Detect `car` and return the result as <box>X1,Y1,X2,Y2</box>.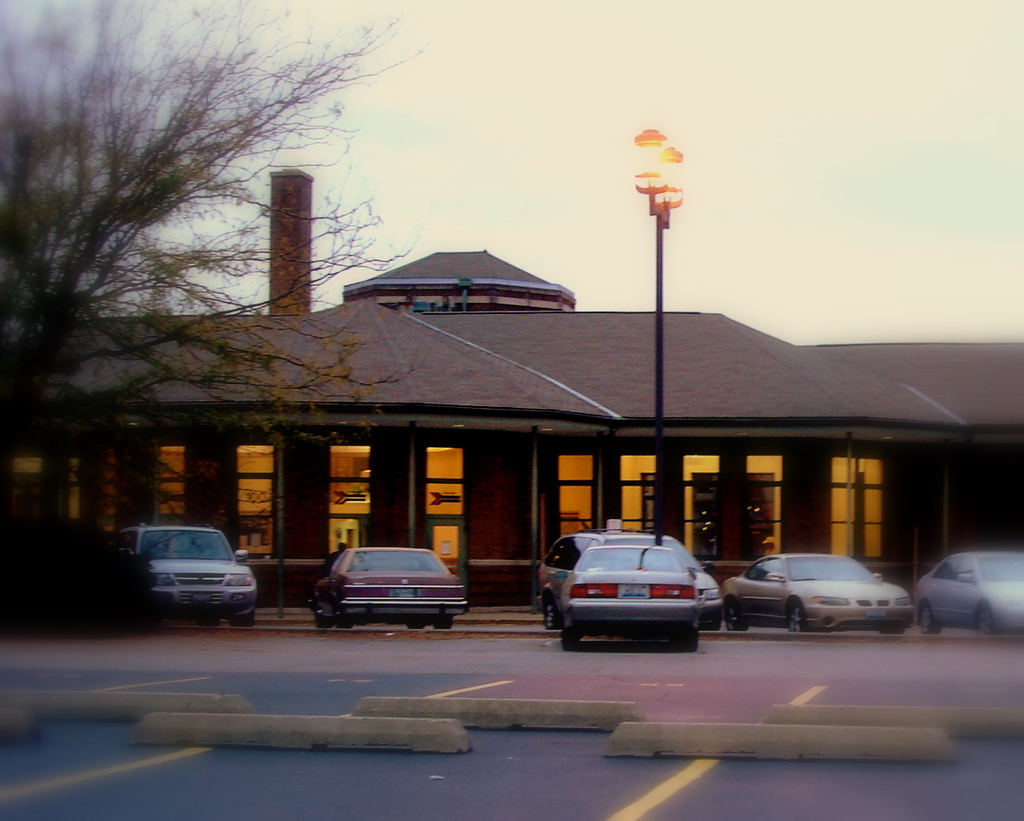
<box>722,544,916,636</box>.
